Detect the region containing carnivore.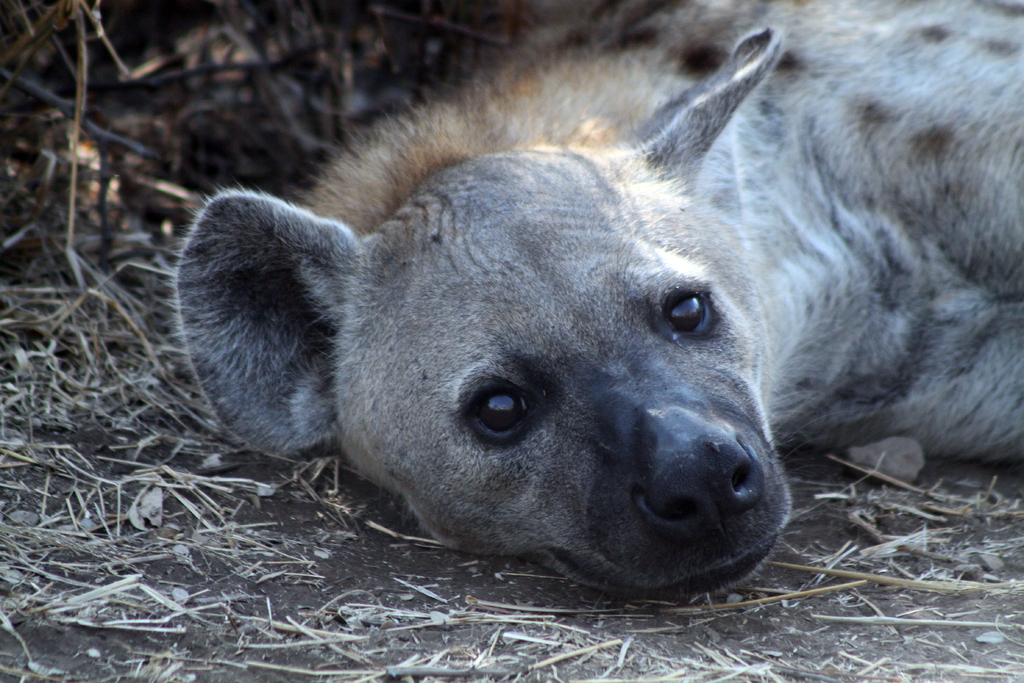
{"x1": 168, "y1": 6, "x2": 1021, "y2": 604}.
